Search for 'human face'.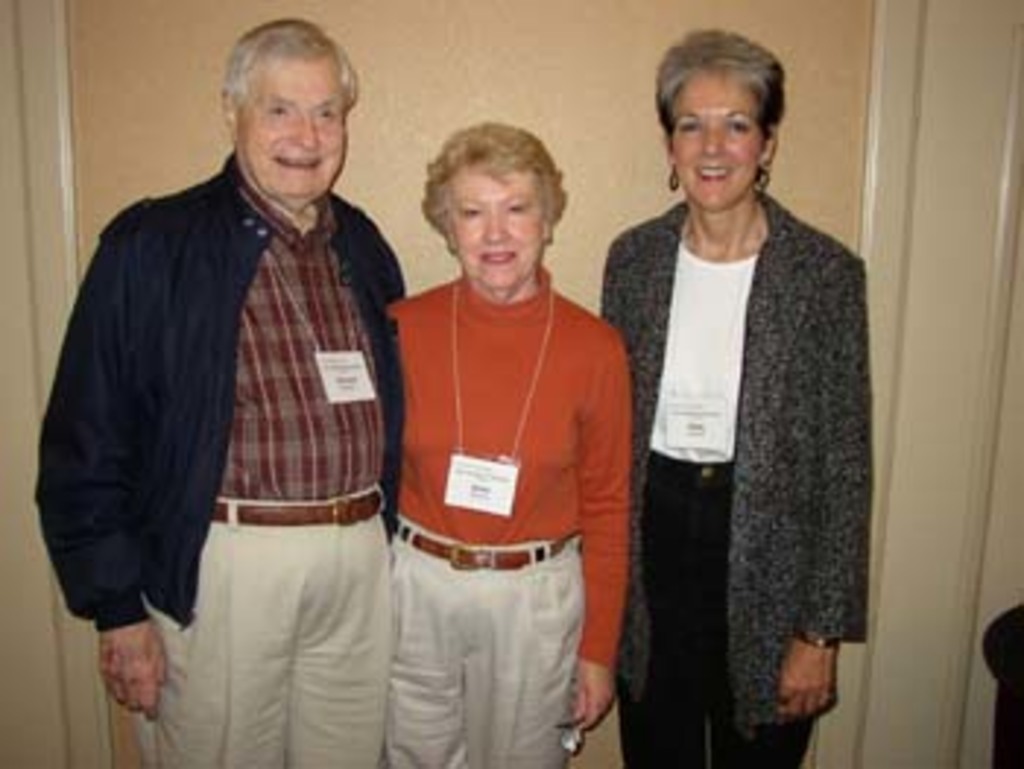
Found at locate(453, 170, 547, 292).
